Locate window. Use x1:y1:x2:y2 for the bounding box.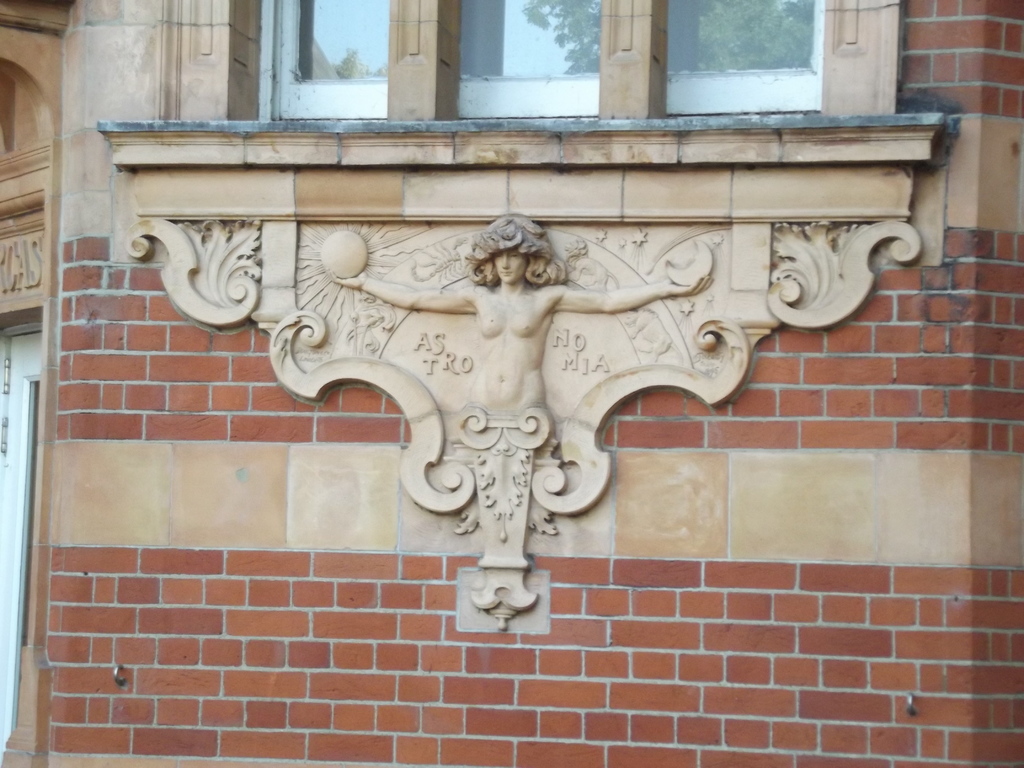
457:0:603:118.
